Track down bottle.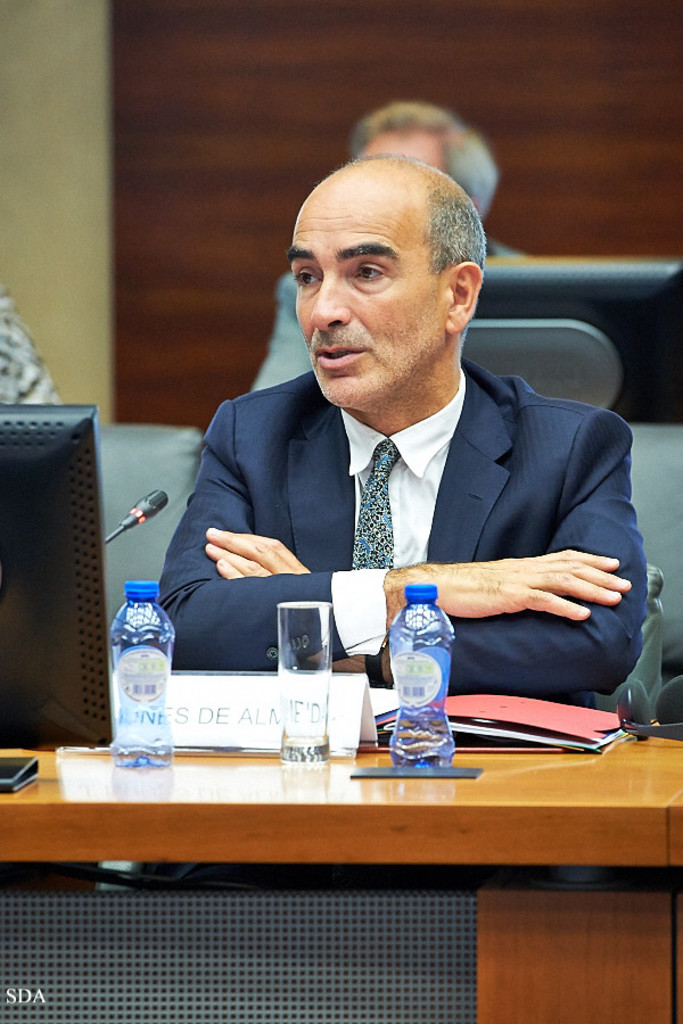
Tracked to left=98, top=583, right=174, bottom=751.
